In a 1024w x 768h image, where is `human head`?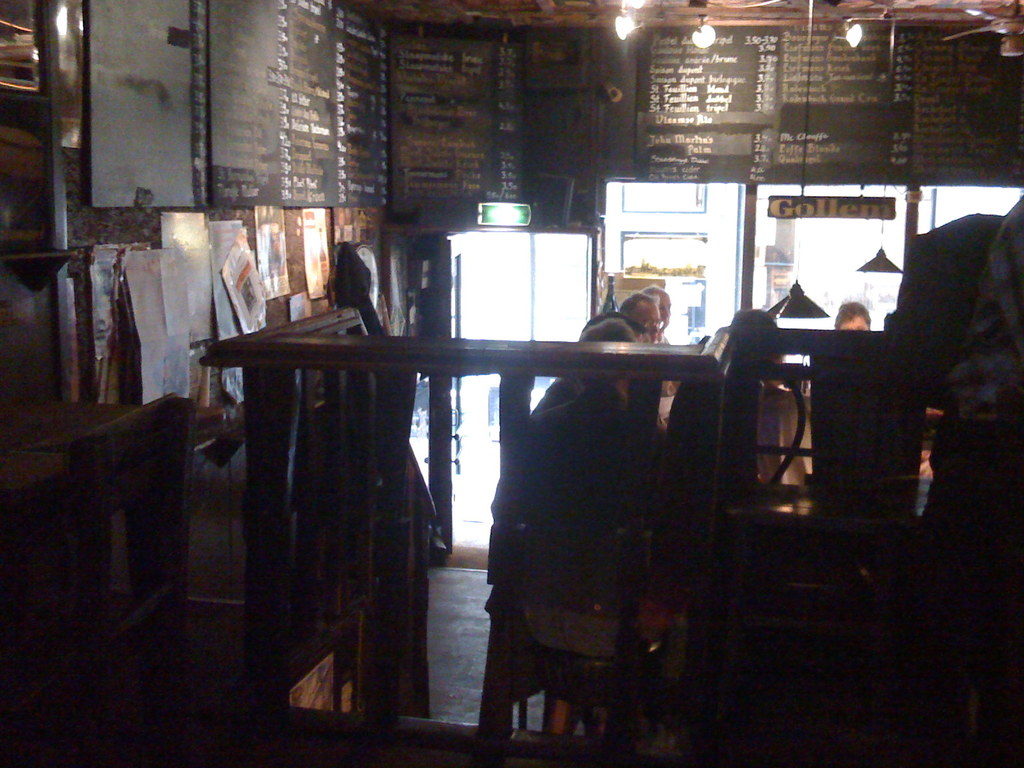
(x1=633, y1=283, x2=669, y2=321).
